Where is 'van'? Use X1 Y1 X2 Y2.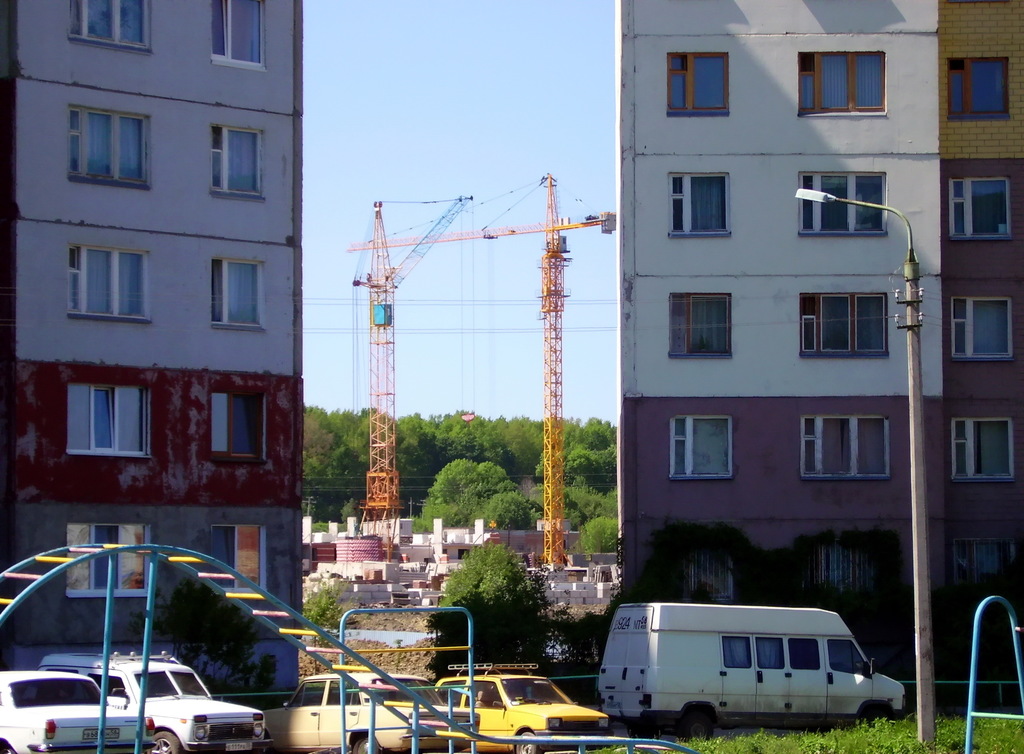
38 646 274 753.
